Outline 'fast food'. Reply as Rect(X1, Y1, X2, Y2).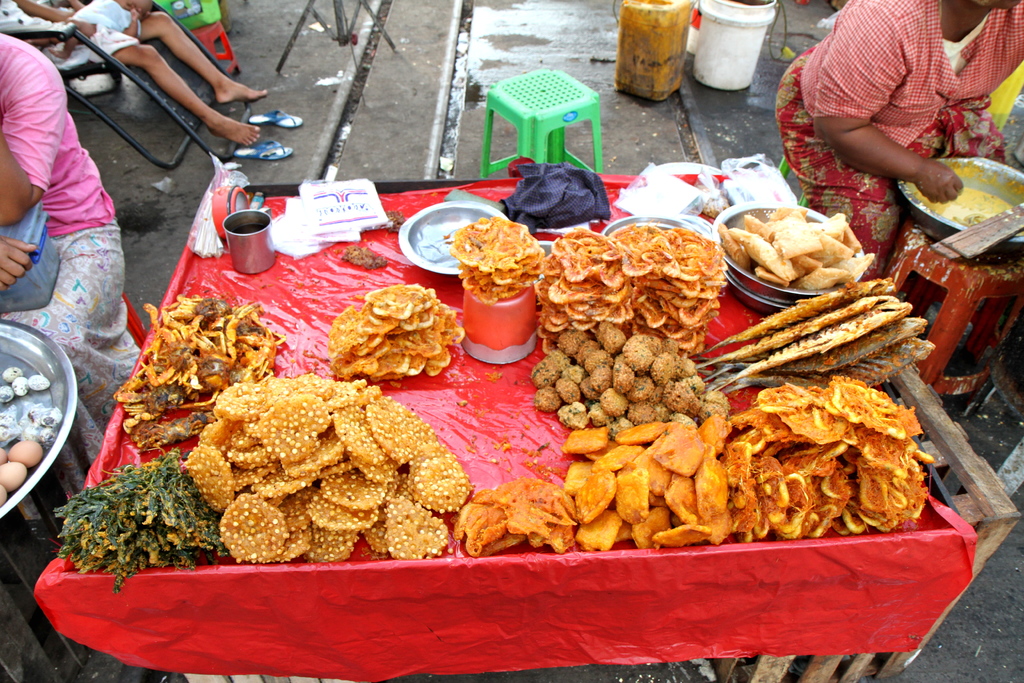
Rect(0, 460, 28, 493).
